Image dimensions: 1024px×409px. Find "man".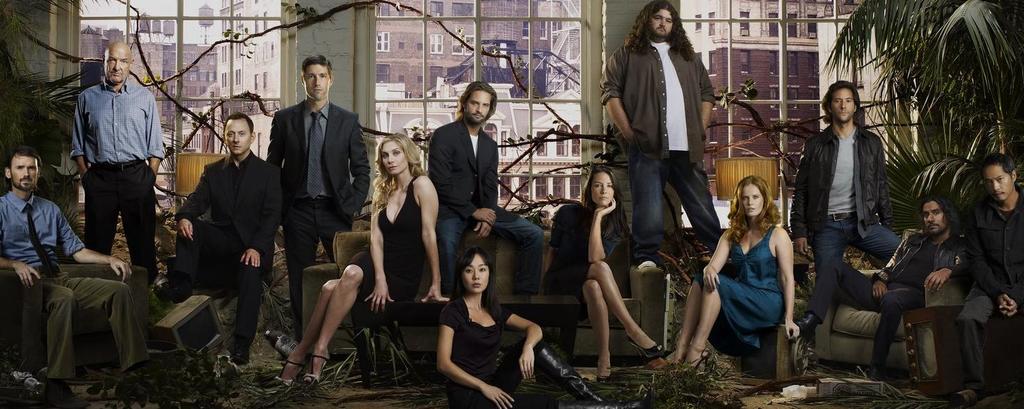
[152, 109, 285, 372].
